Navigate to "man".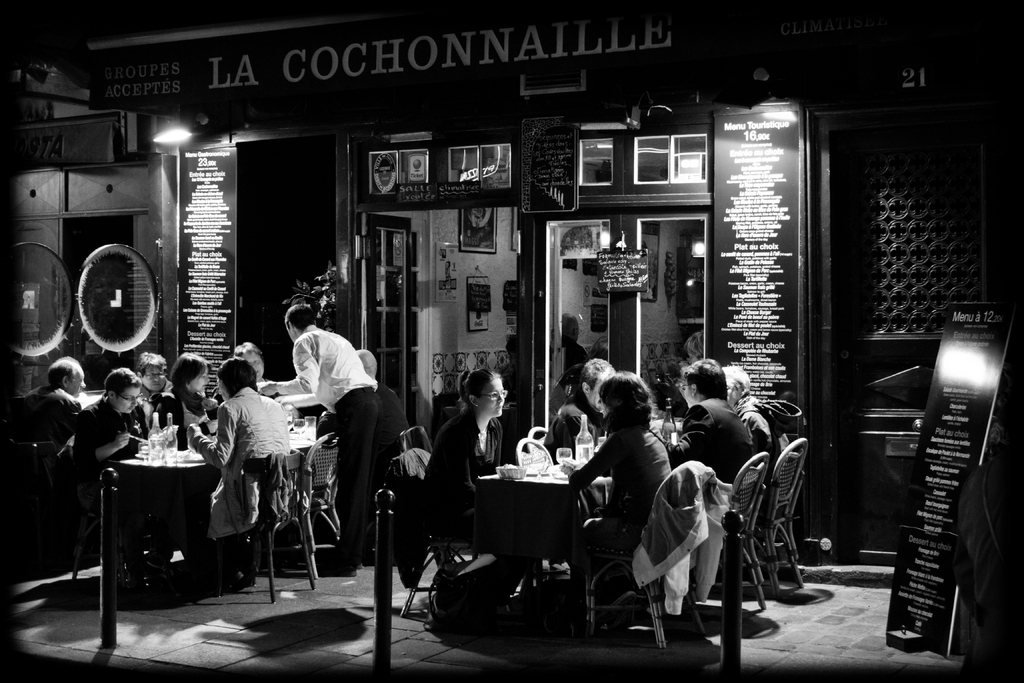
Navigation target: {"left": 10, "top": 357, "right": 88, "bottom": 443}.
